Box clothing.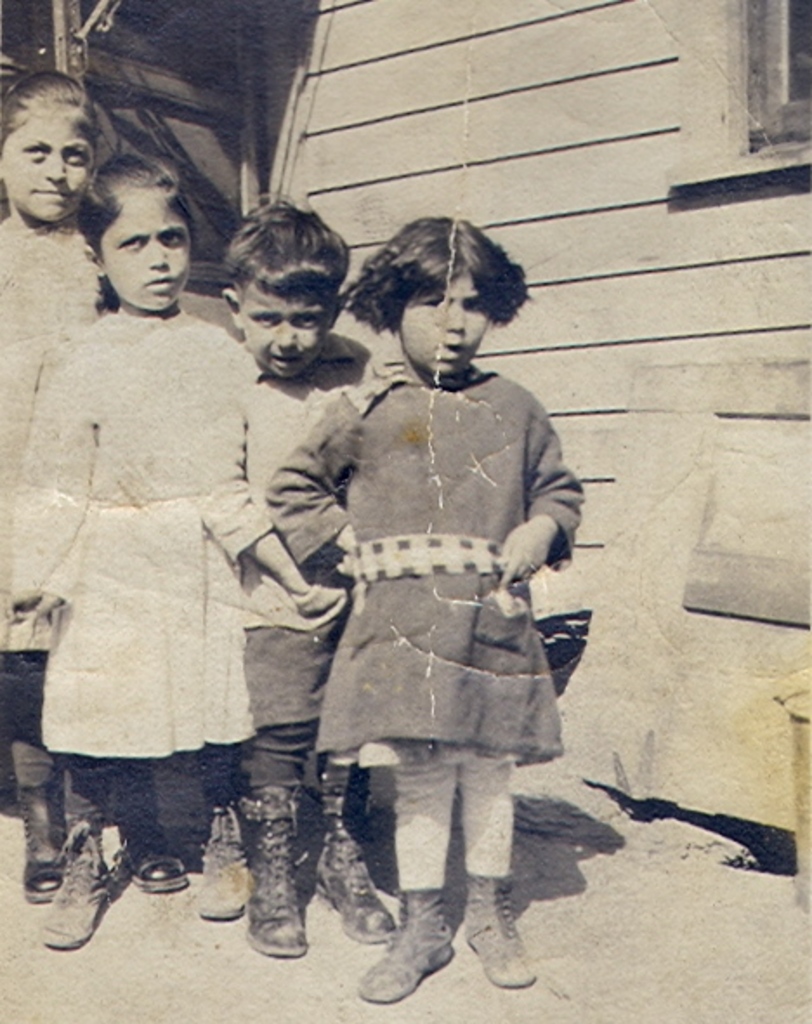
[x1=0, y1=196, x2=146, y2=621].
